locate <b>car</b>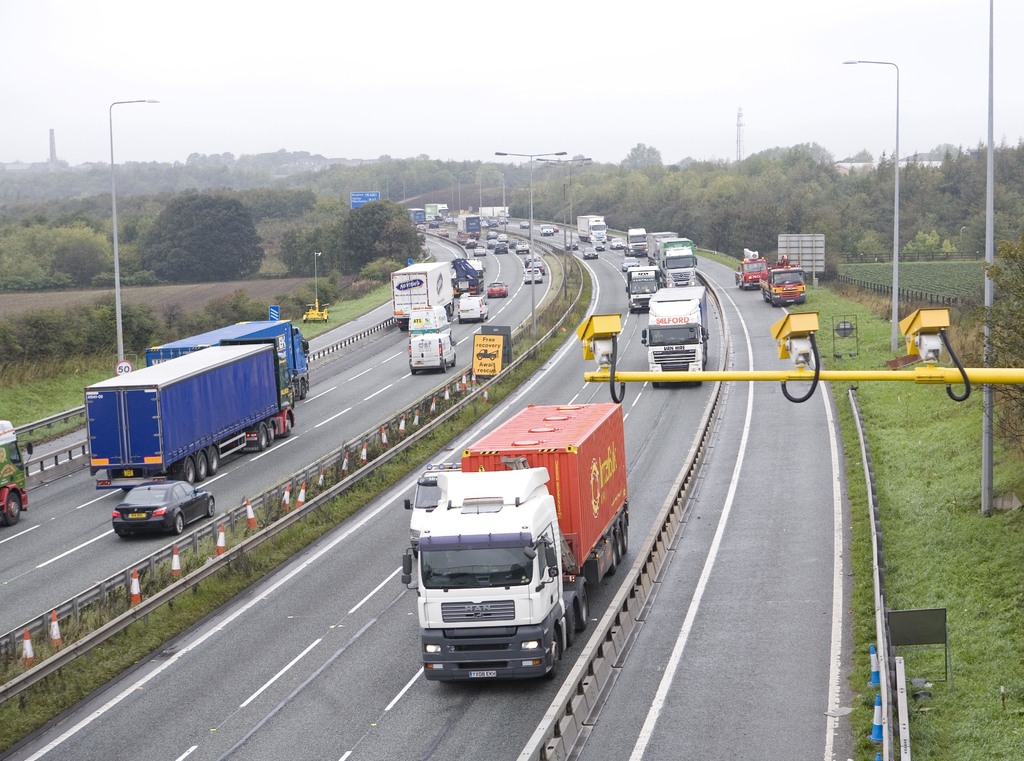
x1=437 y1=227 x2=447 y2=238
